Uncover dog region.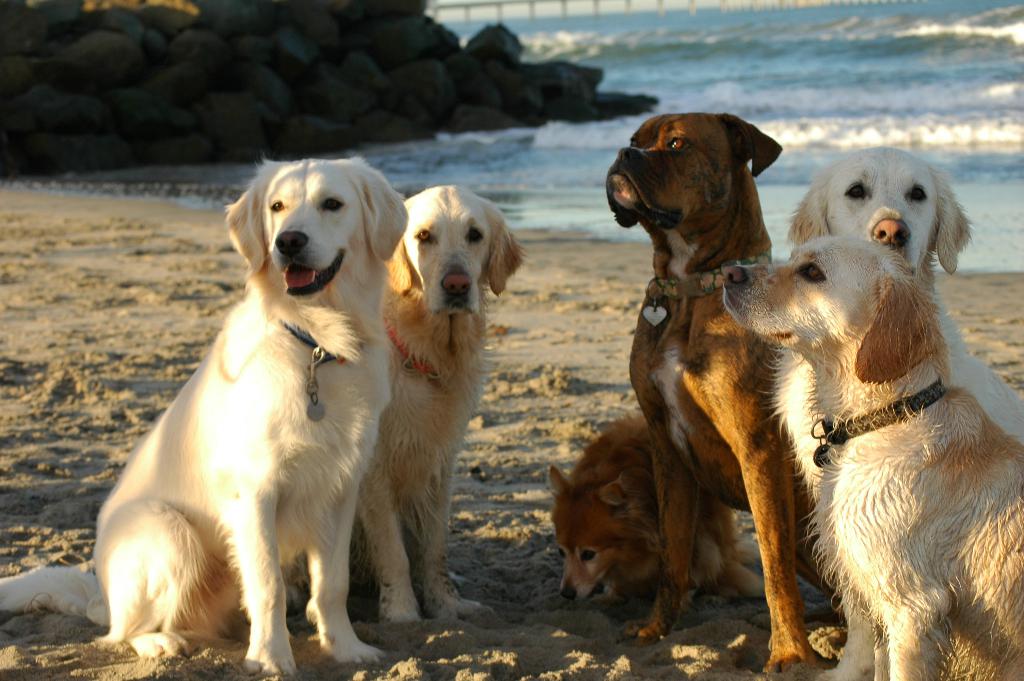
Uncovered: bbox(282, 183, 527, 621).
